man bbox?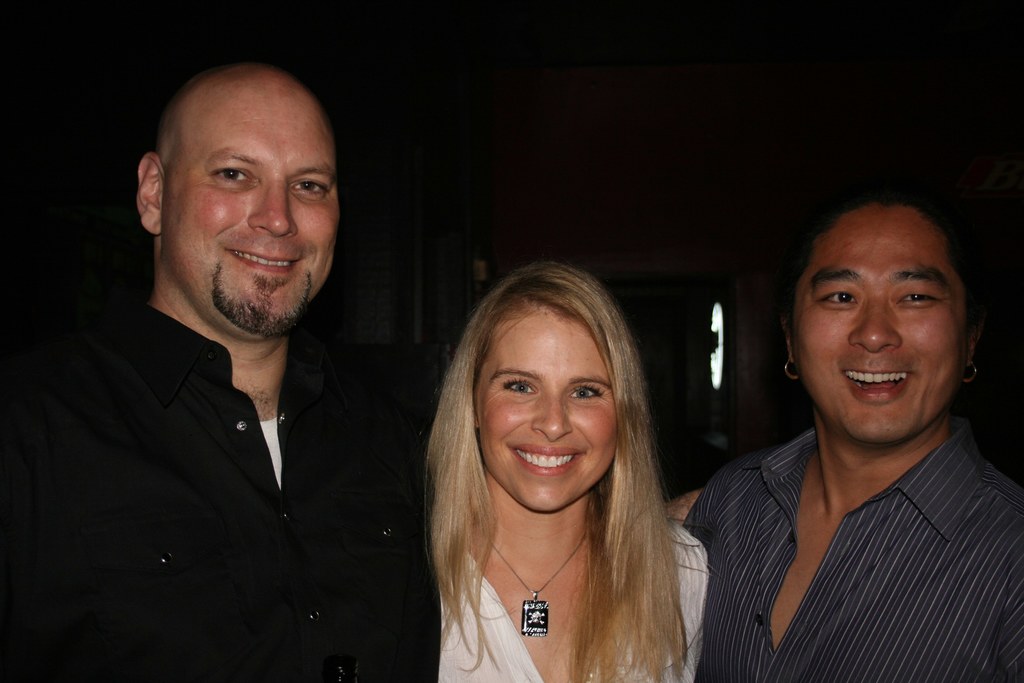
rect(670, 187, 1023, 682)
